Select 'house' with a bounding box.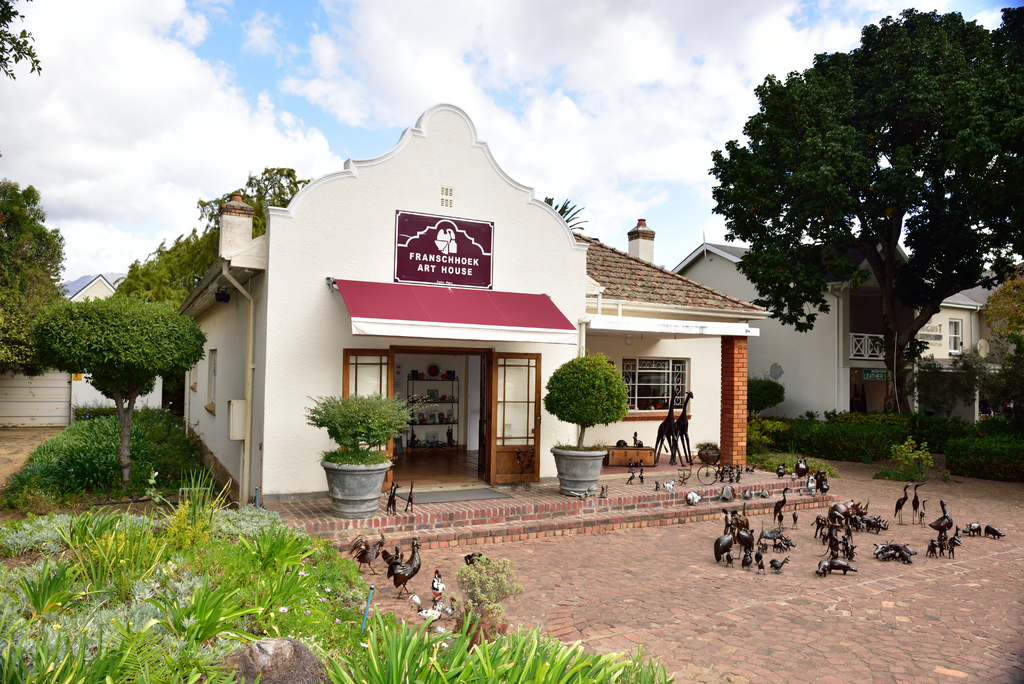
(left=0, top=272, right=161, bottom=430).
